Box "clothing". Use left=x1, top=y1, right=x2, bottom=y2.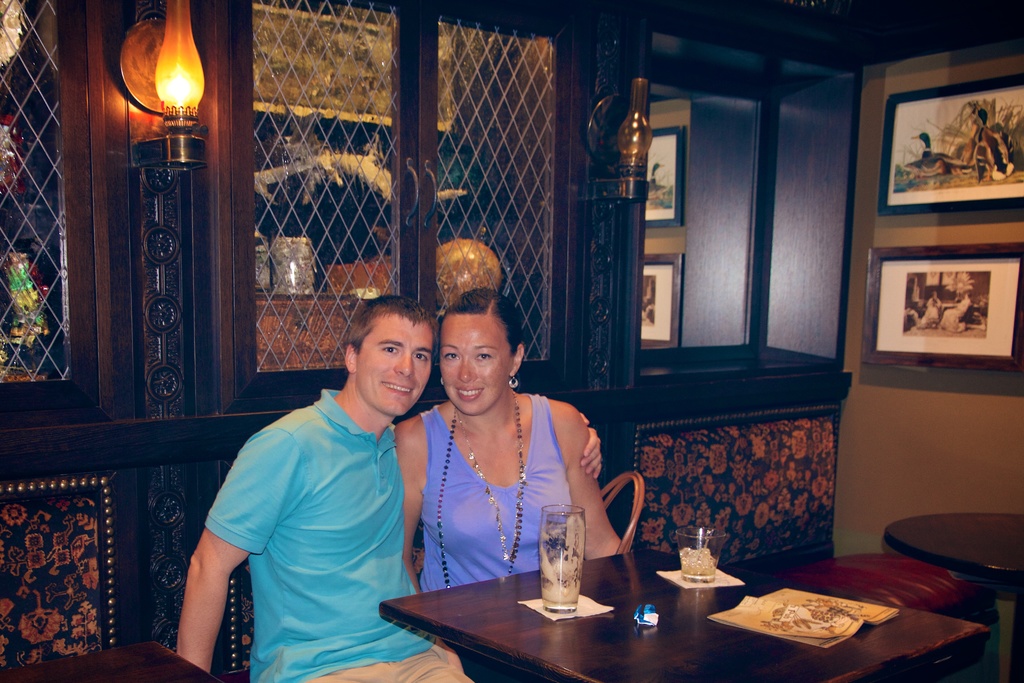
left=324, top=650, right=471, bottom=682.
